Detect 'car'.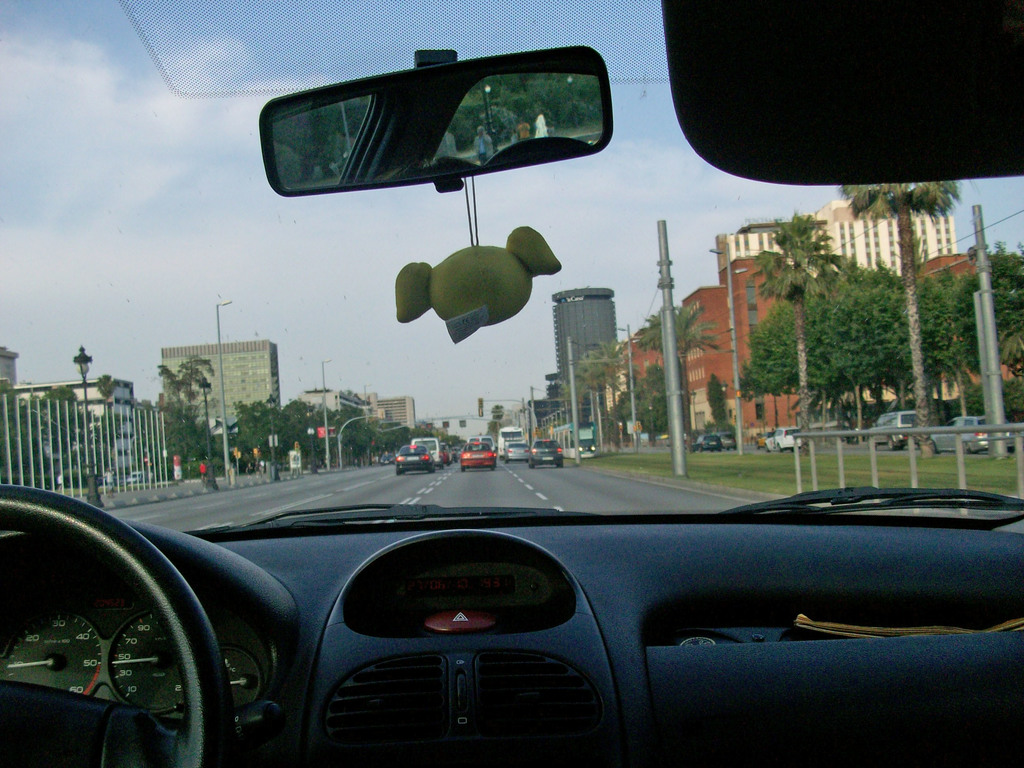
Detected at select_region(867, 408, 915, 448).
